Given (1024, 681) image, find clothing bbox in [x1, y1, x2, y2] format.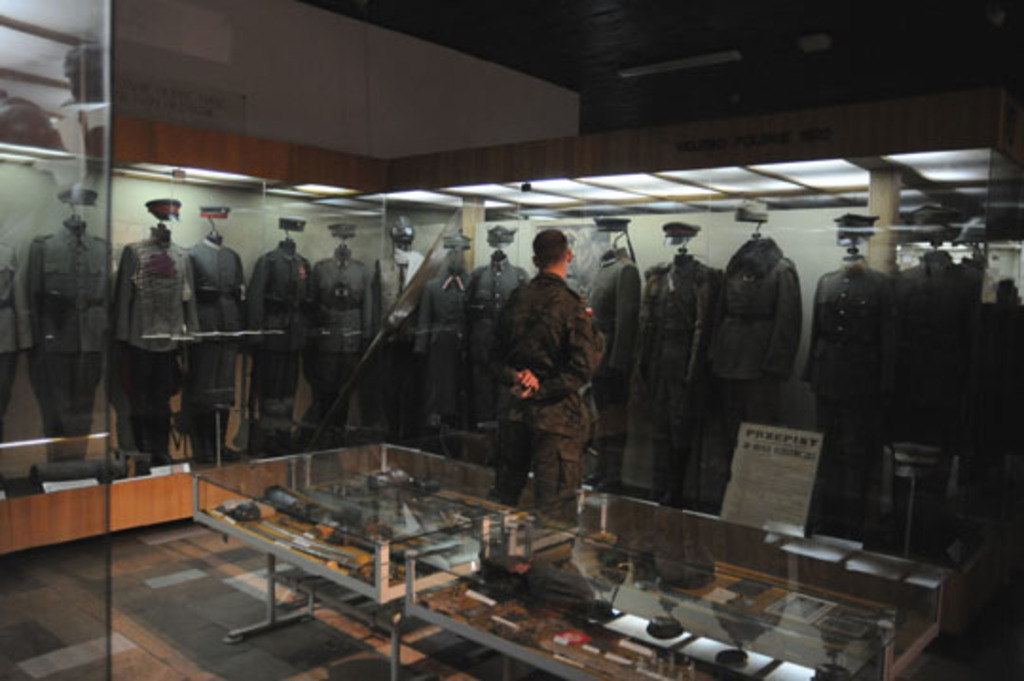
[186, 235, 239, 414].
